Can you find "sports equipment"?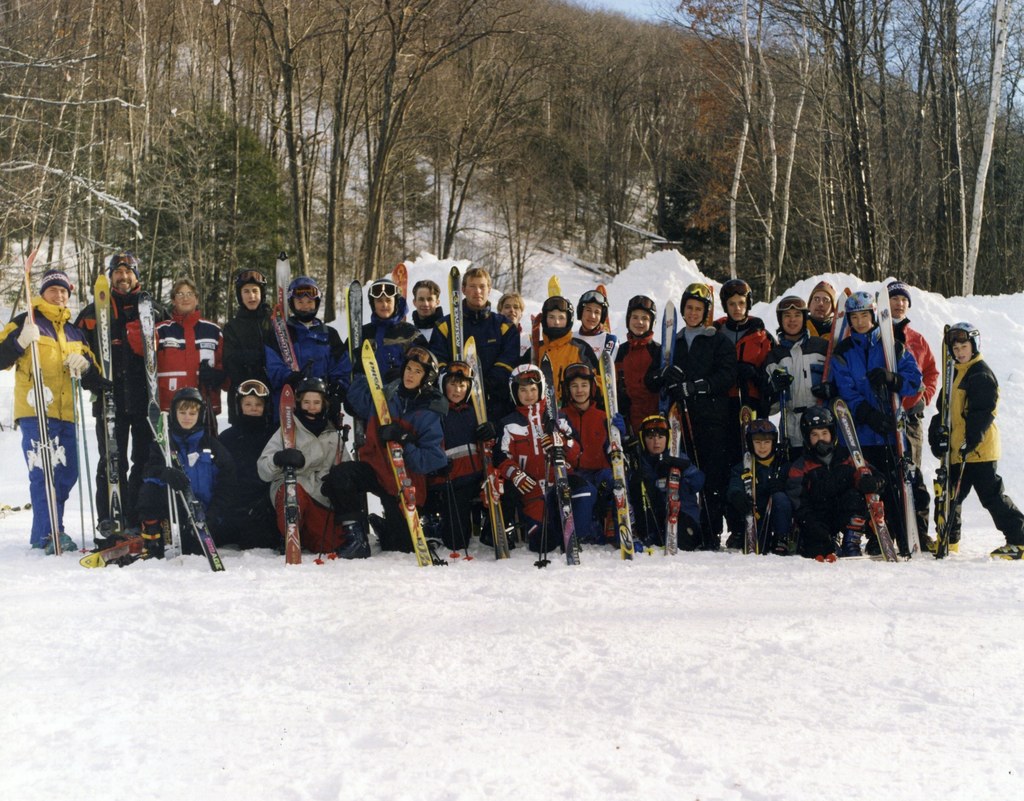
Yes, bounding box: box=[33, 246, 61, 555].
